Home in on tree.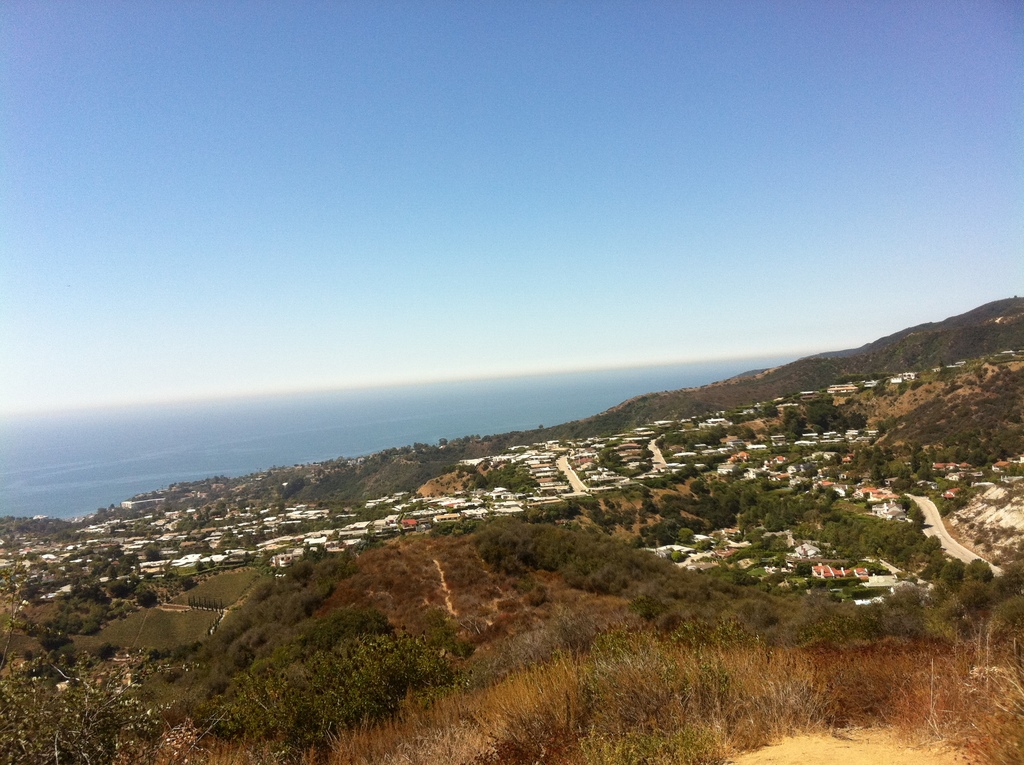
Homed in at region(201, 617, 441, 753).
